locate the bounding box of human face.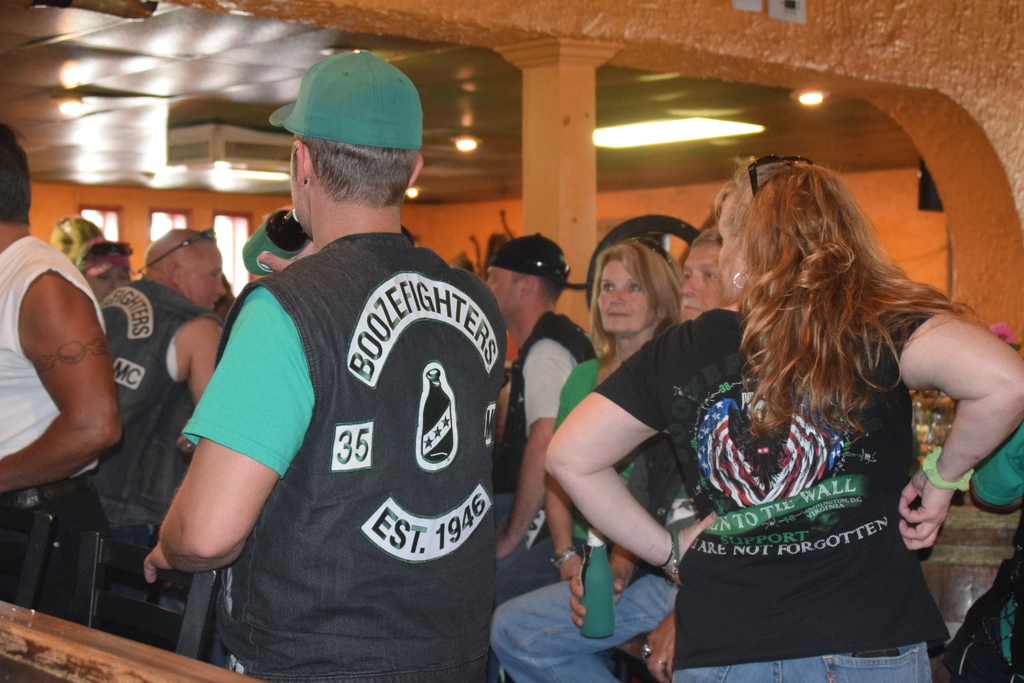
Bounding box: [486, 267, 516, 320].
